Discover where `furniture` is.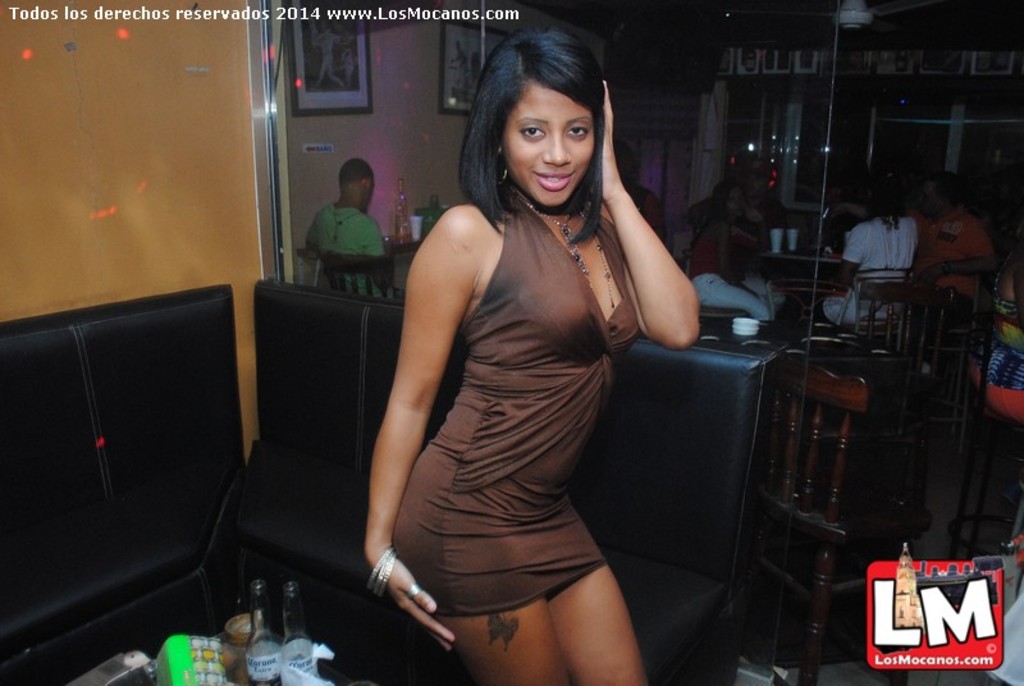
Discovered at detection(0, 271, 791, 685).
